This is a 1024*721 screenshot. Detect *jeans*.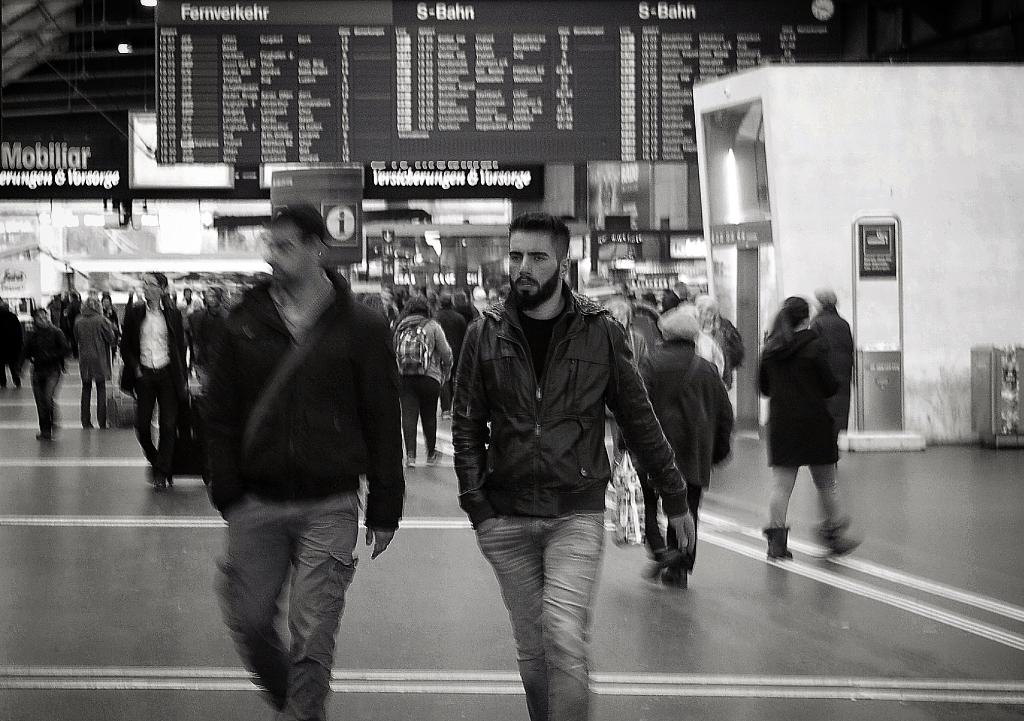
l=399, t=376, r=439, b=455.
